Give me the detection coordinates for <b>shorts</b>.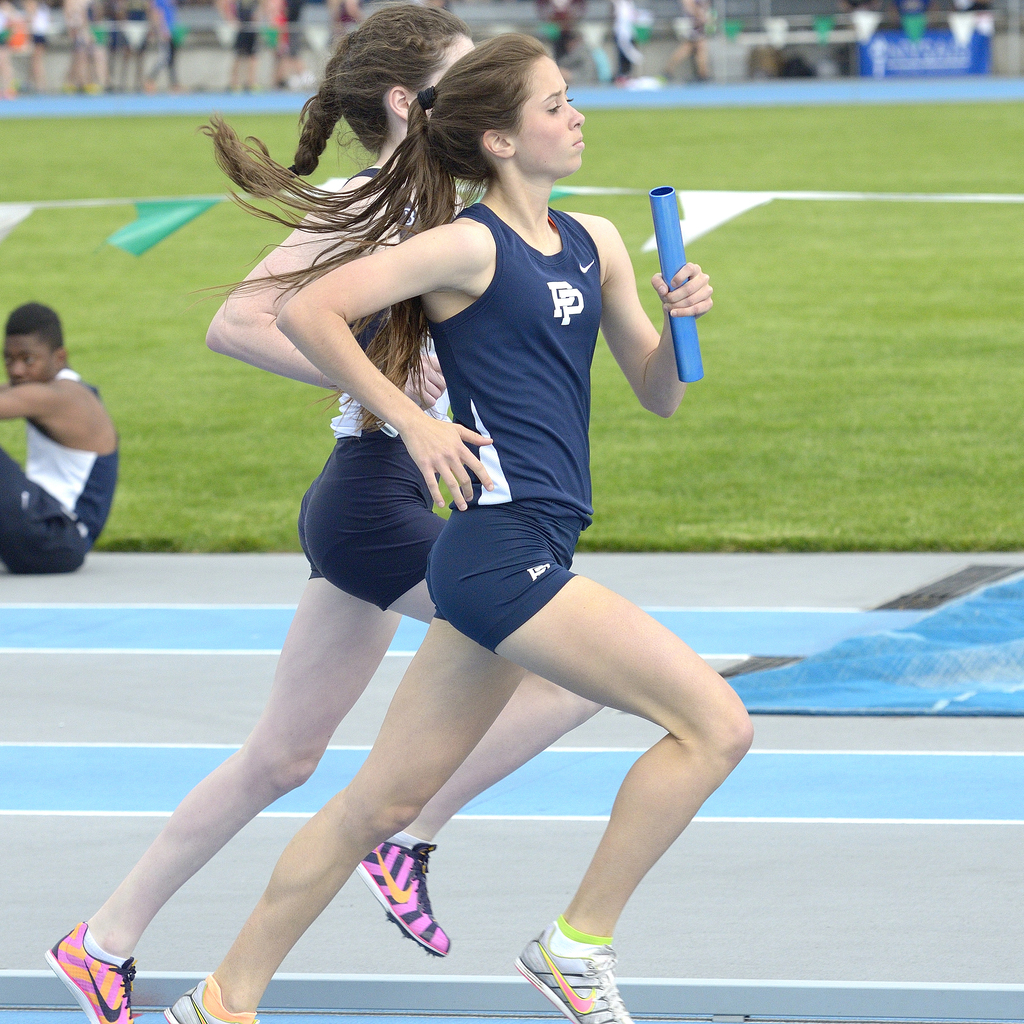
437/518/560/628.
